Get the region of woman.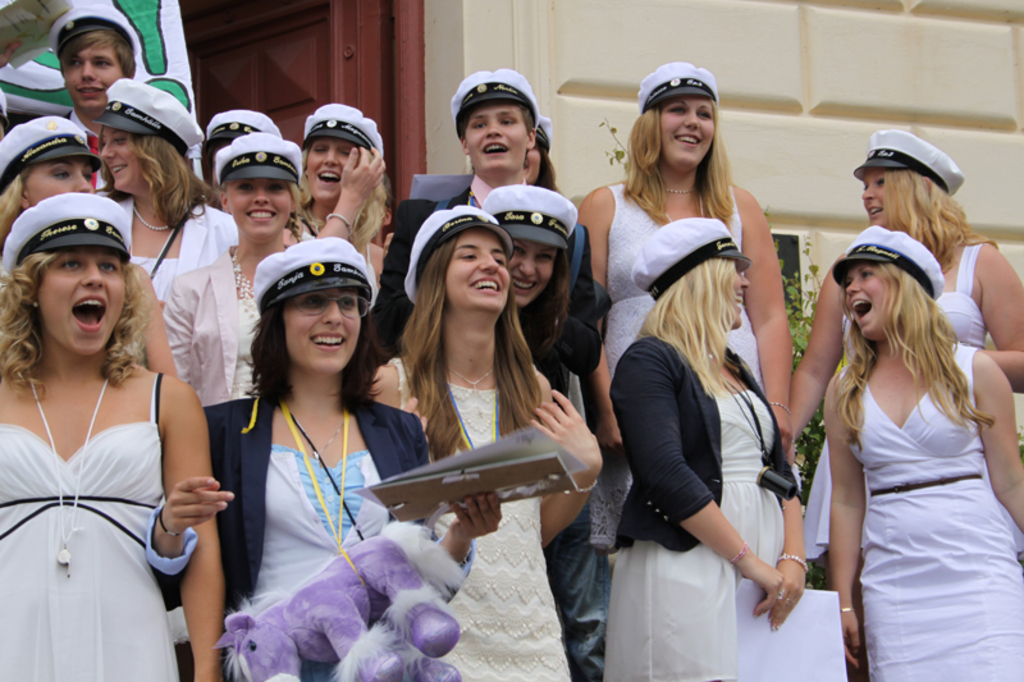
[783,169,1023,471].
